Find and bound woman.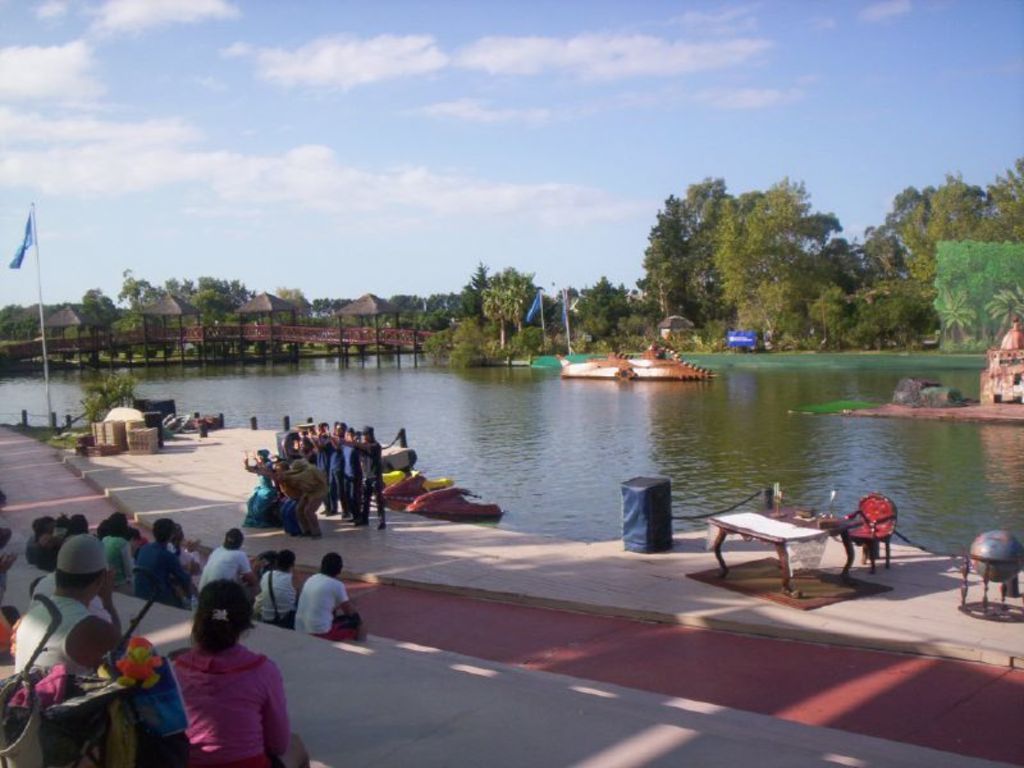
Bound: bbox(100, 511, 136, 590).
